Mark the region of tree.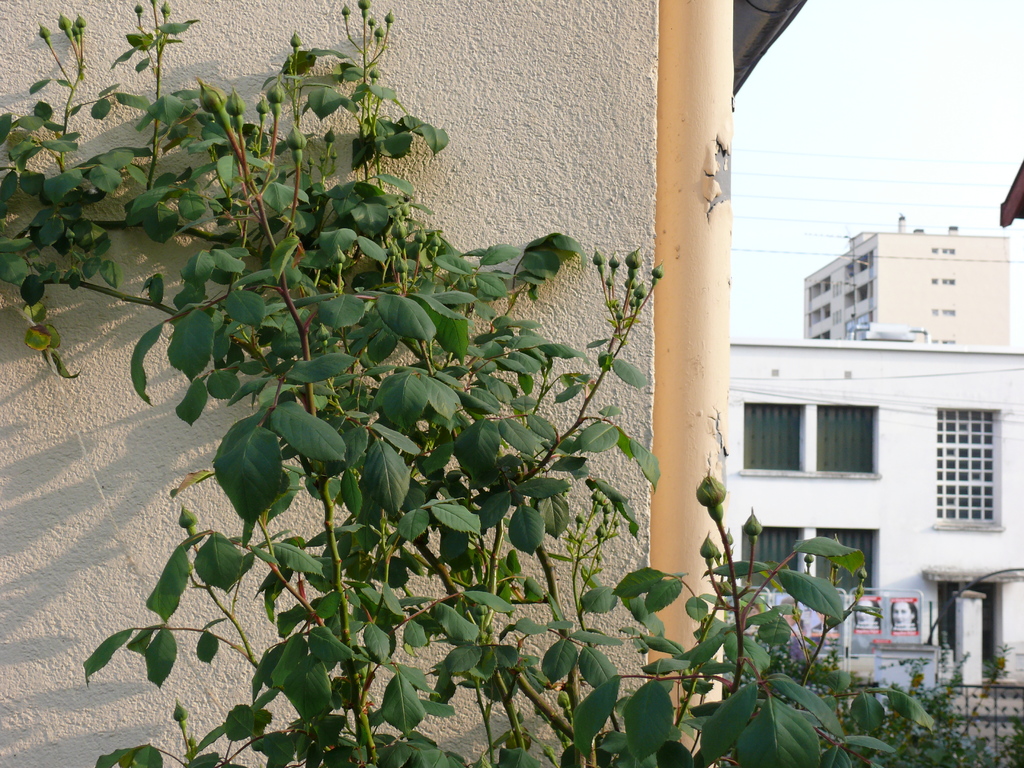
Region: select_region(20, 0, 986, 767).
